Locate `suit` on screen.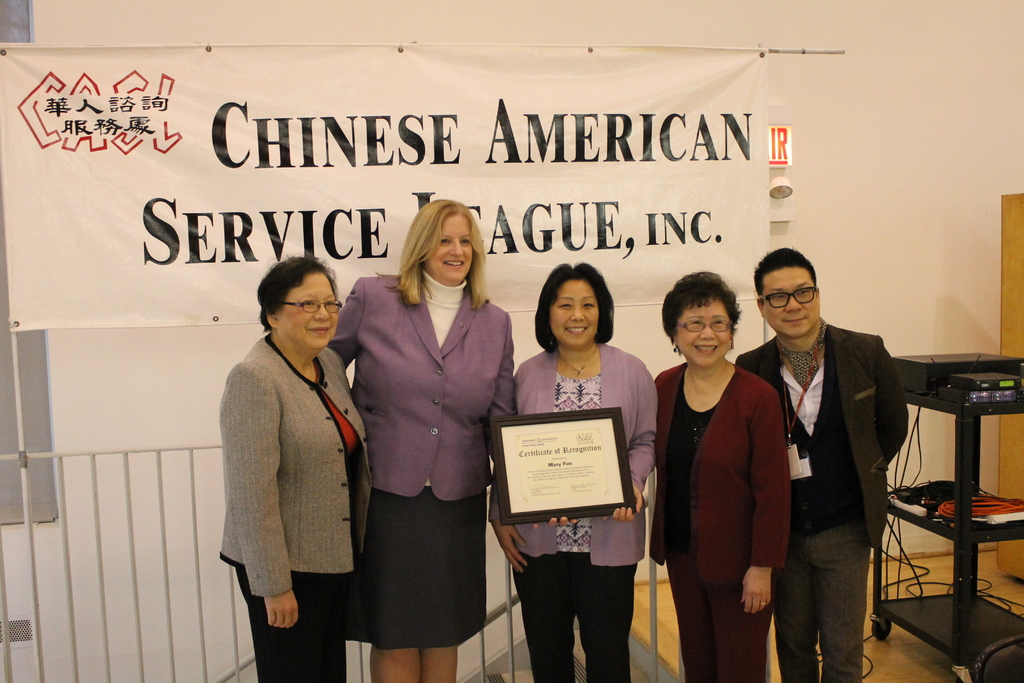
On screen at crop(774, 262, 911, 673).
